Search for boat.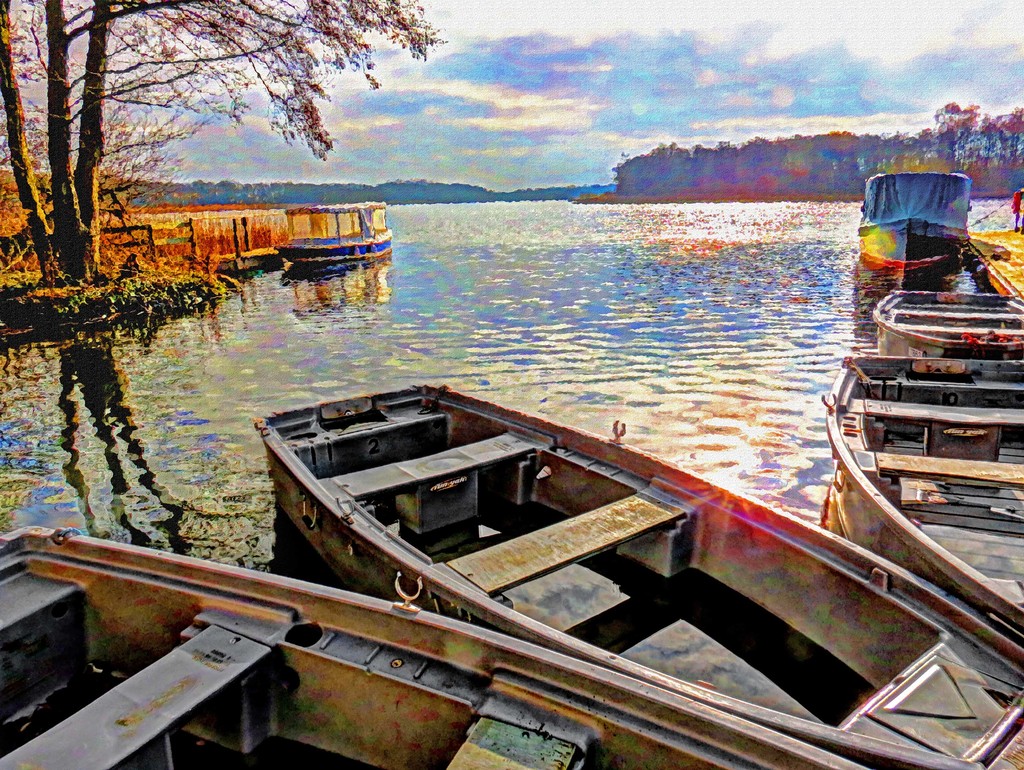
Found at <region>870, 285, 1023, 364</region>.
